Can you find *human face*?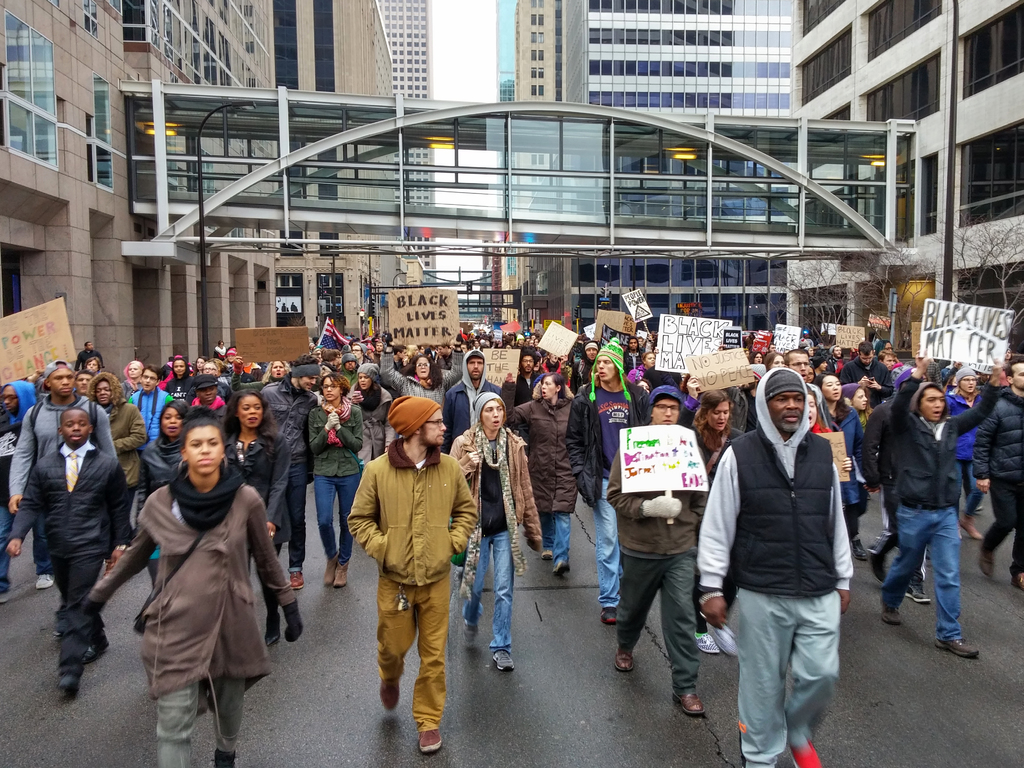
Yes, bounding box: <region>482, 399, 507, 433</region>.
